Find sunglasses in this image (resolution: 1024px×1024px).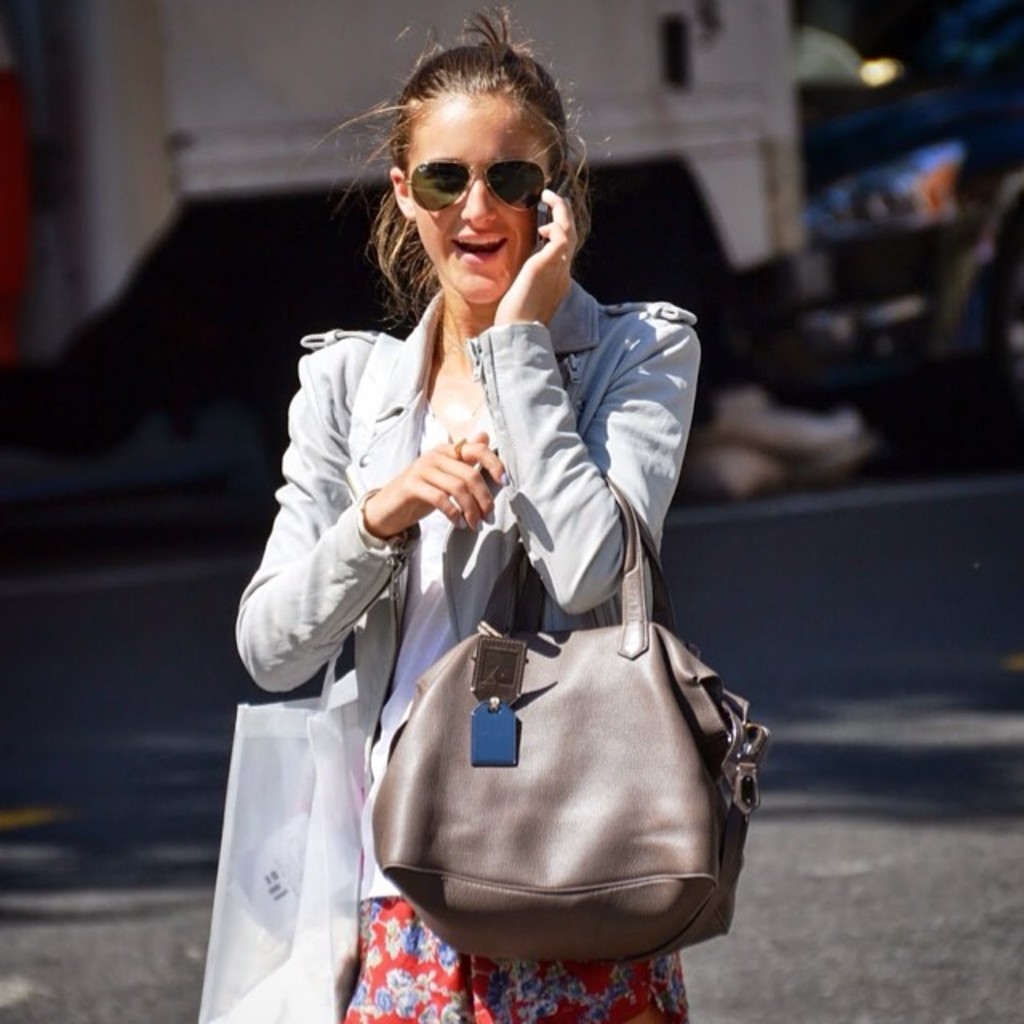
400:158:560:216.
